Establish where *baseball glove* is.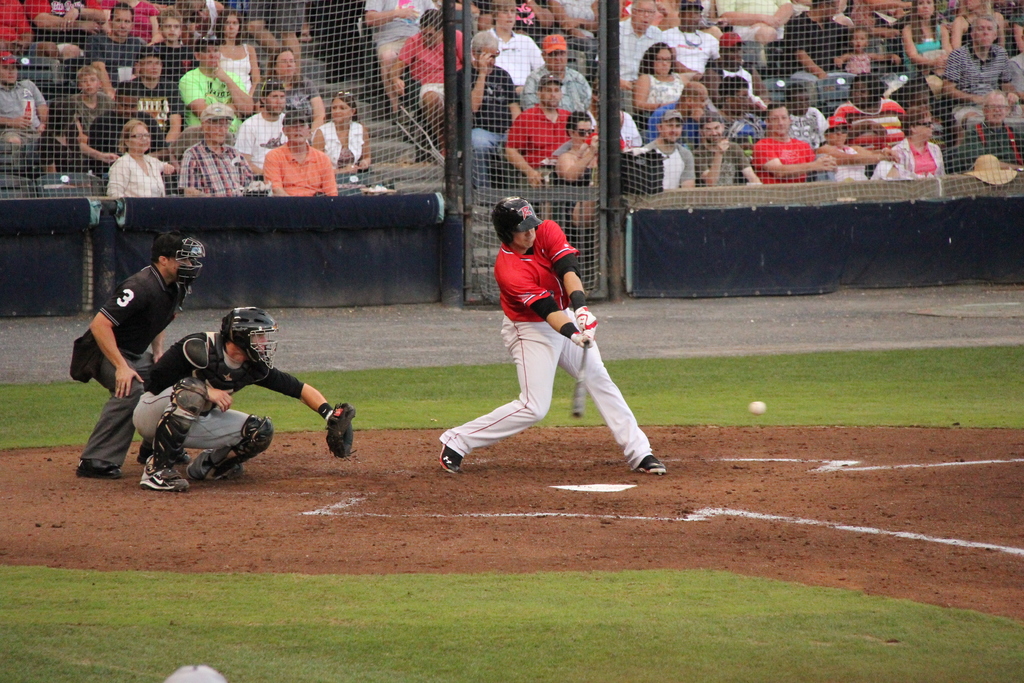
Established at region(572, 306, 598, 344).
